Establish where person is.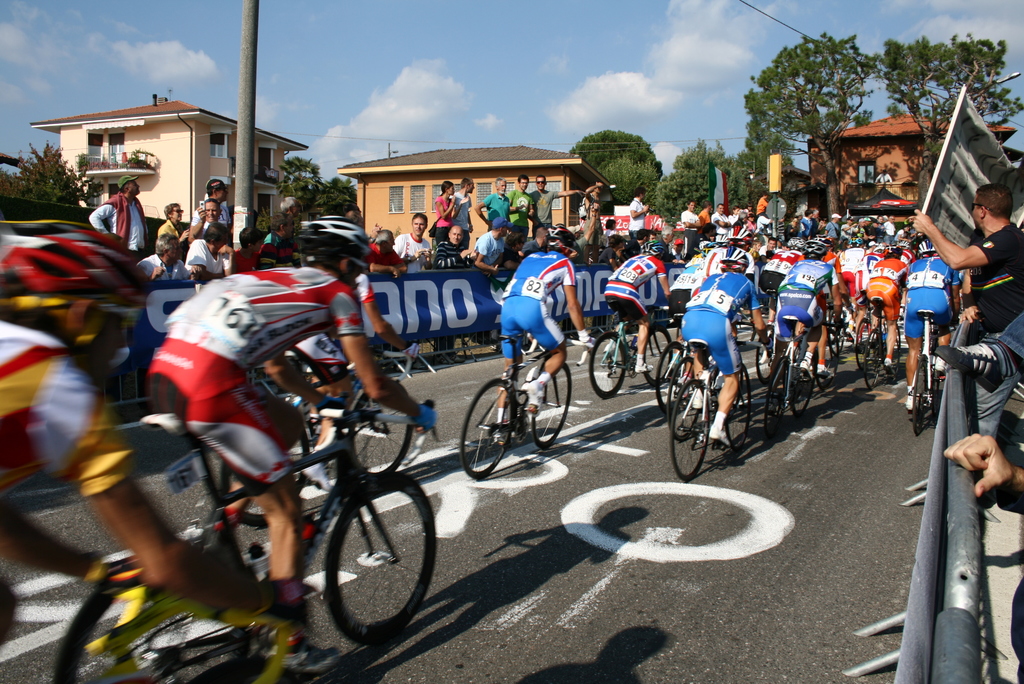
Established at {"x1": 932, "y1": 301, "x2": 1023, "y2": 386}.
